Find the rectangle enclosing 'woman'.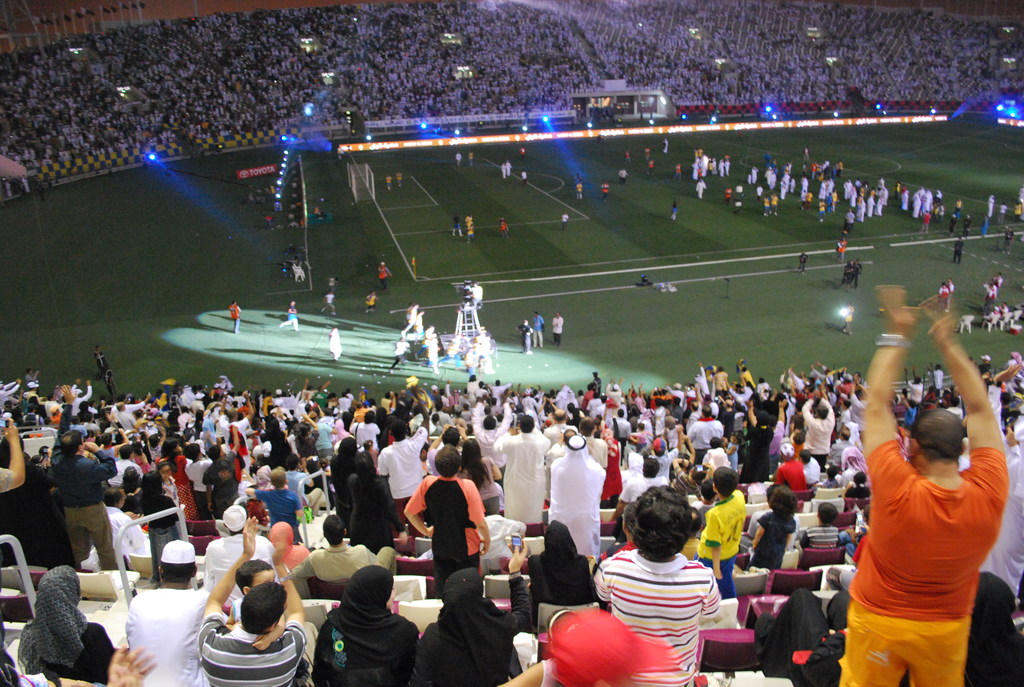
left=739, top=413, right=776, bottom=484.
